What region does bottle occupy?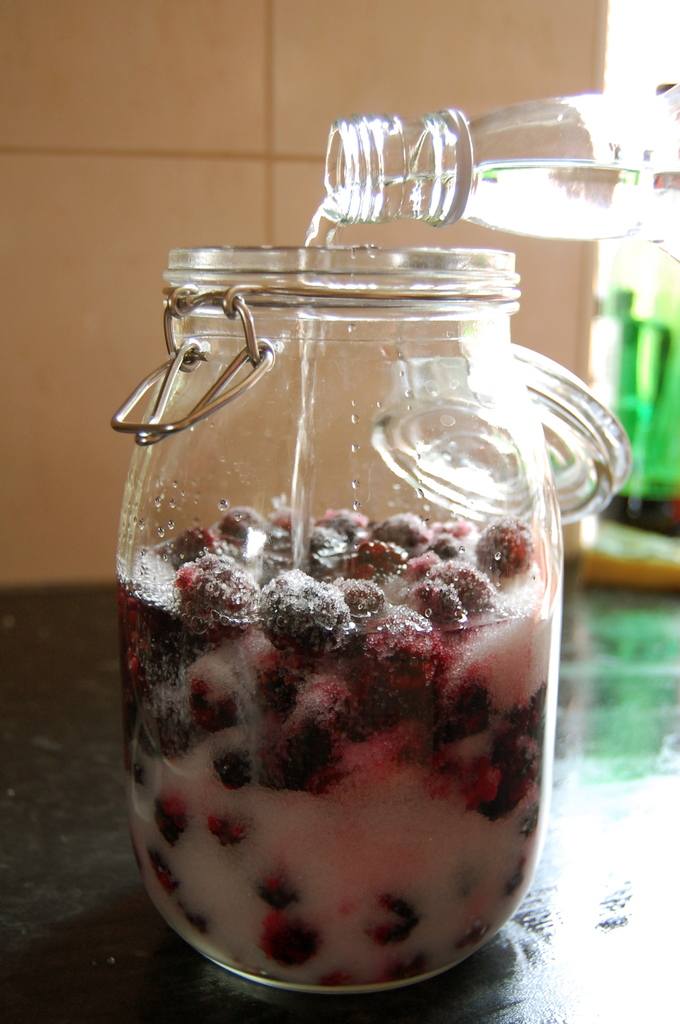
pyautogui.locateOnScreen(322, 90, 679, 269).
